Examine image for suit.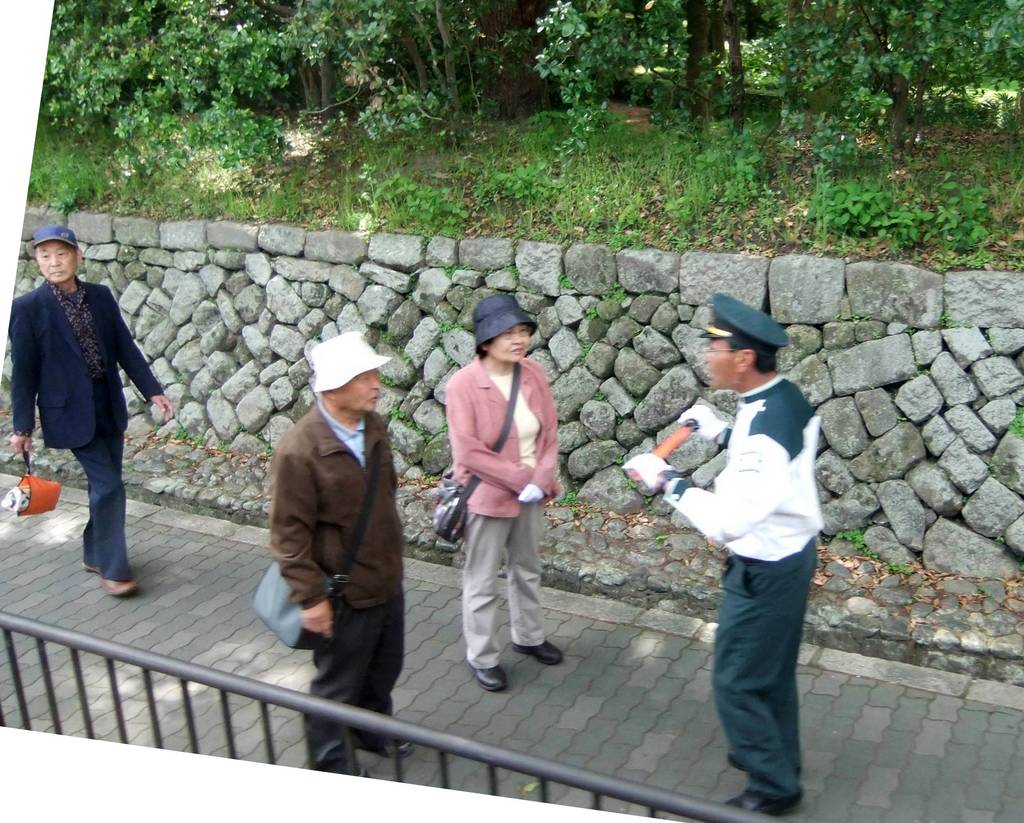
Examination result: bbox(15, 246, 148, 582).
